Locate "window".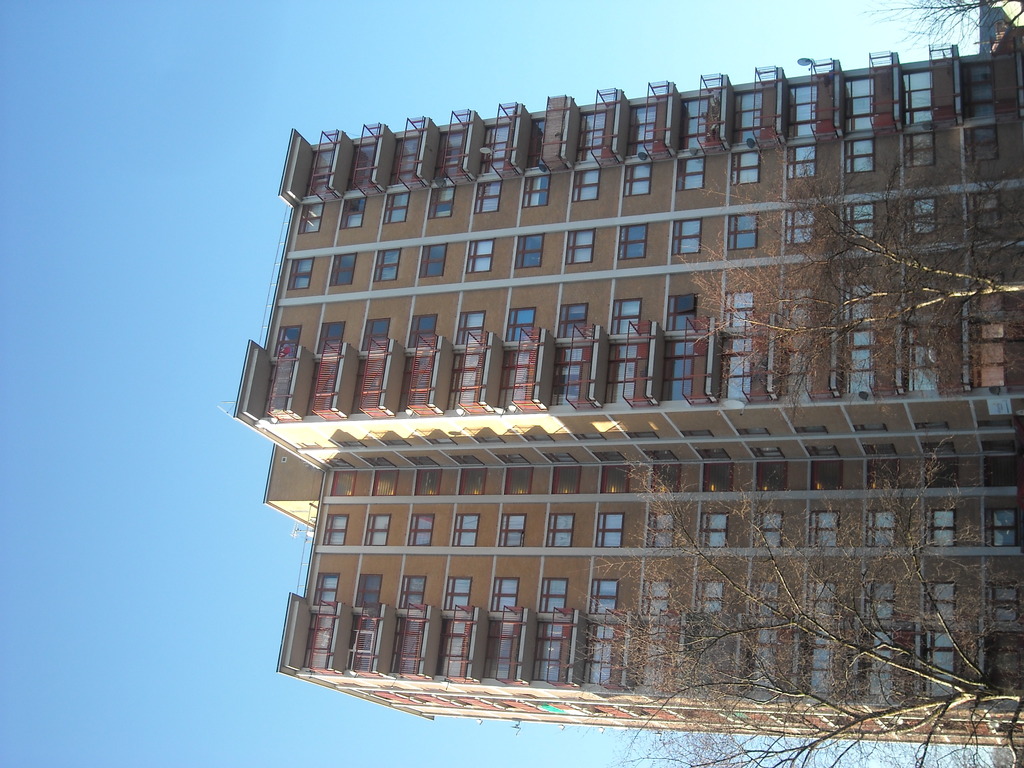
Bounding box: x1=488, y1=576, x2=520, y2=611.
